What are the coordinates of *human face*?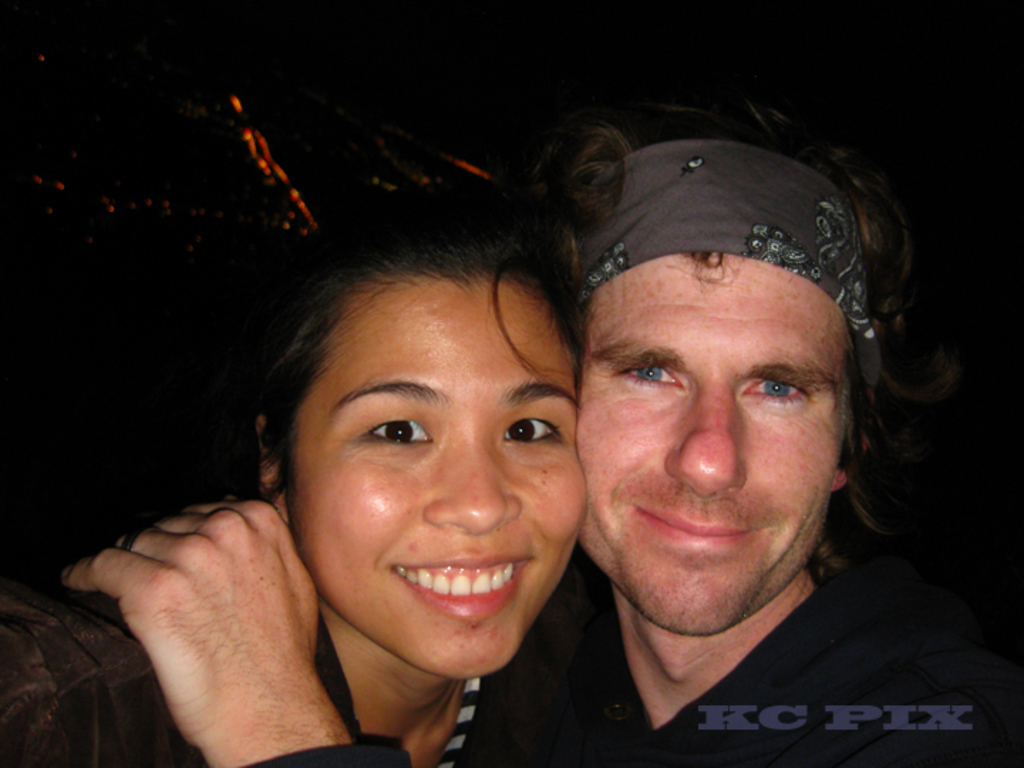
detection(297, 266, 585, 676).
